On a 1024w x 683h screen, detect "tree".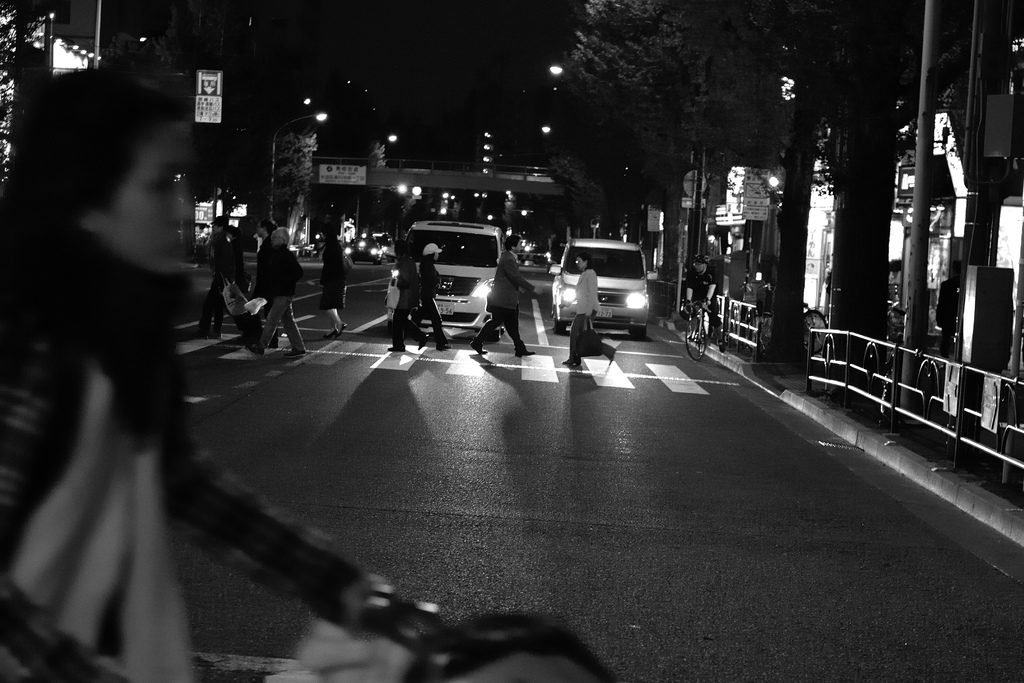
(x1=252, y1=135, x2=321, y2=259).
